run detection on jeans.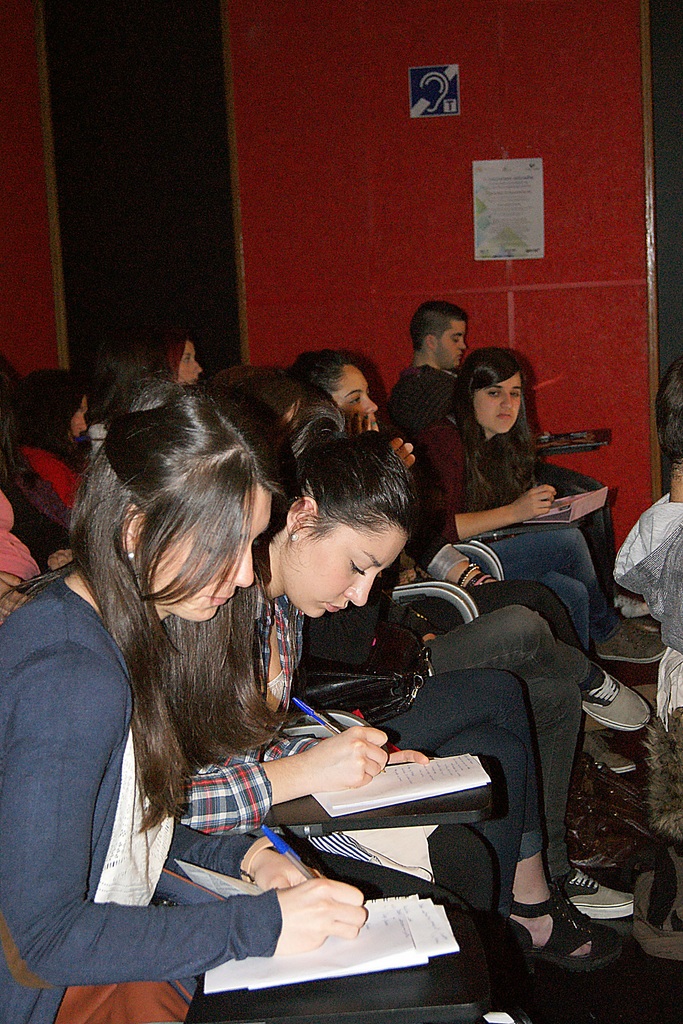
Result: [314,834,500,1014].
